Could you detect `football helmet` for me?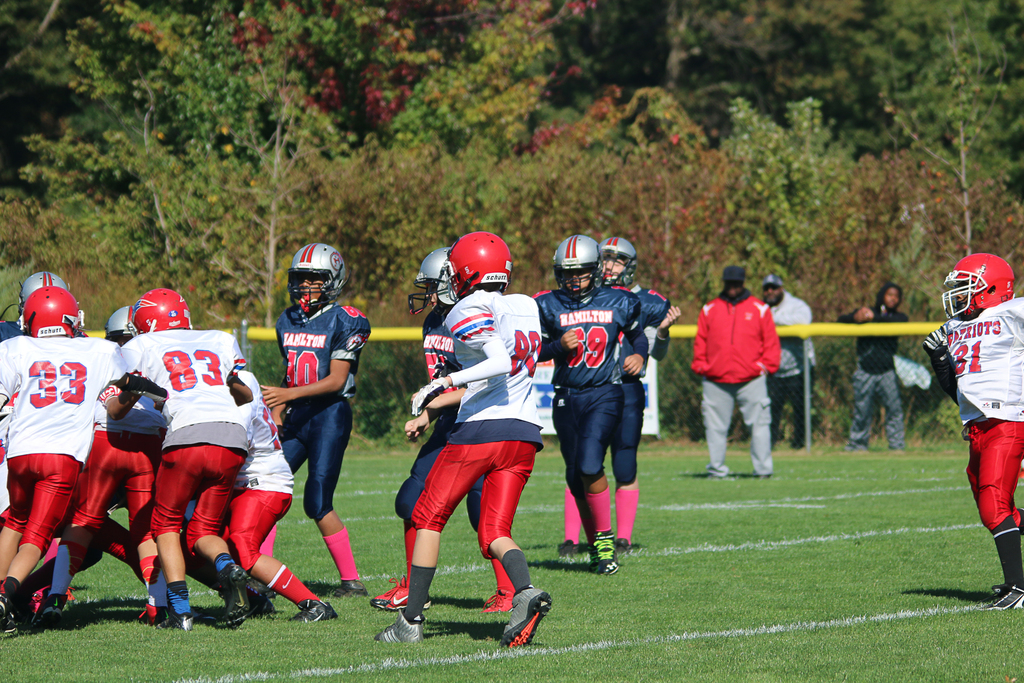
Detection result: locate(407, 245, 461, 314).
